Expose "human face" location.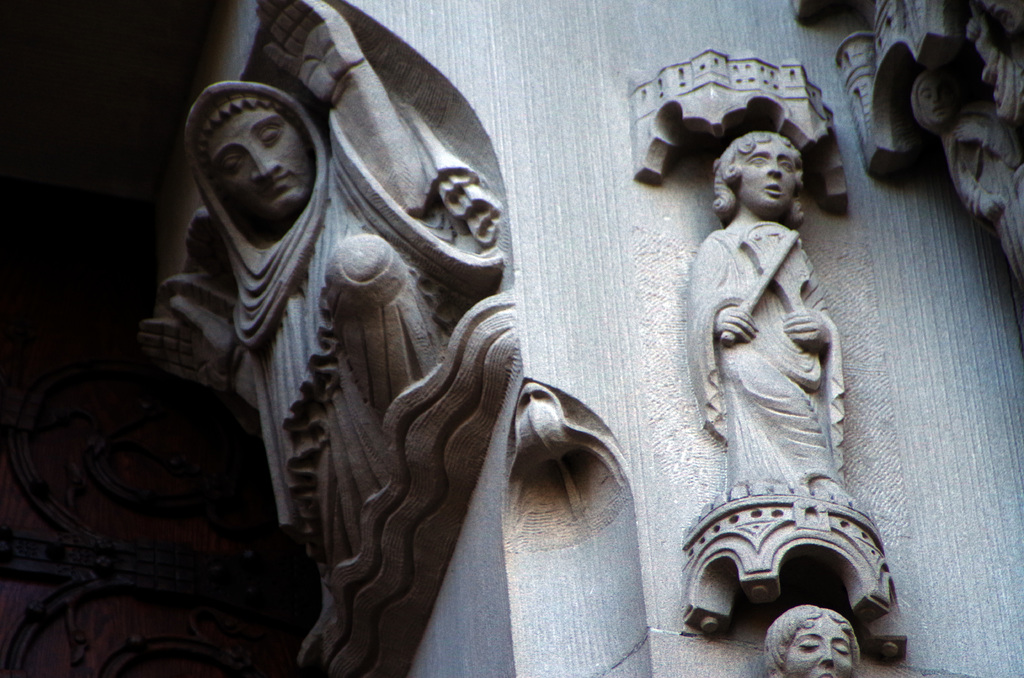
Exposed at x1=745 y1=141 x2=799 y2=213.
